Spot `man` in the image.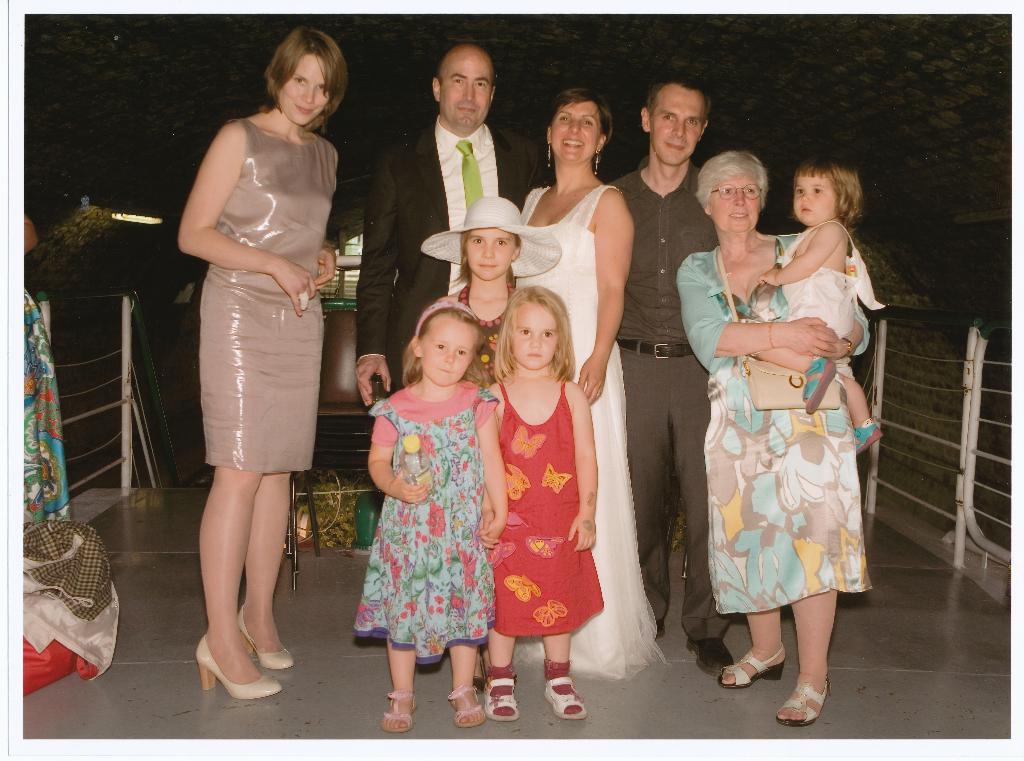
`man` found at bbox(595, 63, 731, 684).
